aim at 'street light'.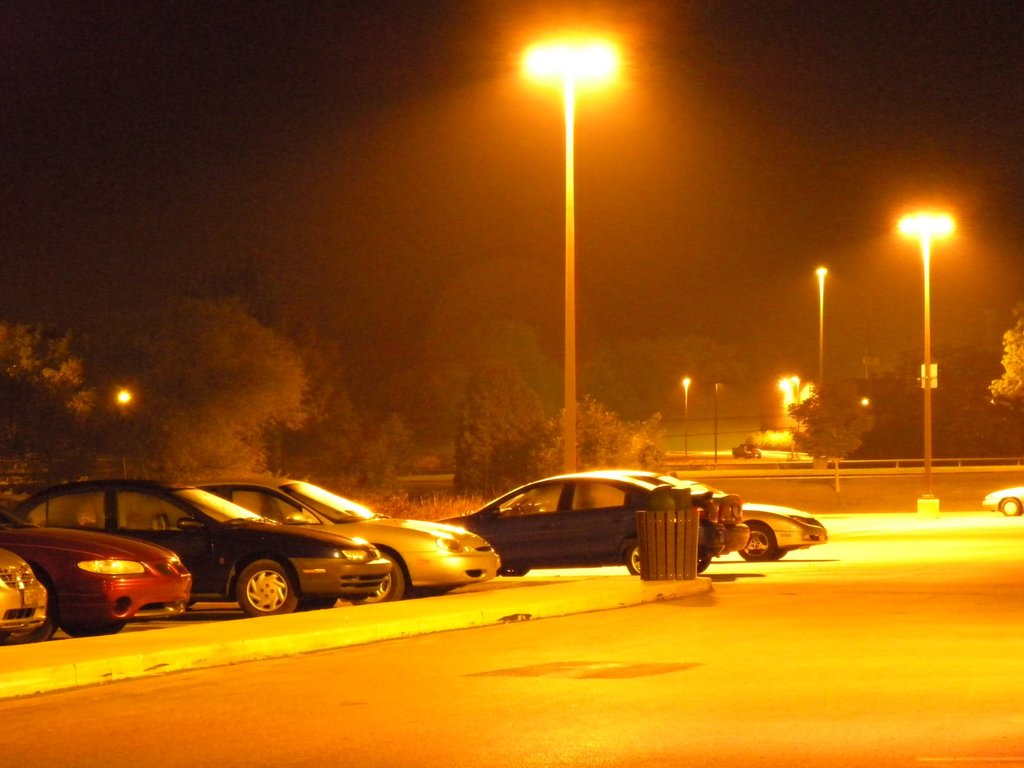
Aimed at Rect(673, 373, 696, 465).
